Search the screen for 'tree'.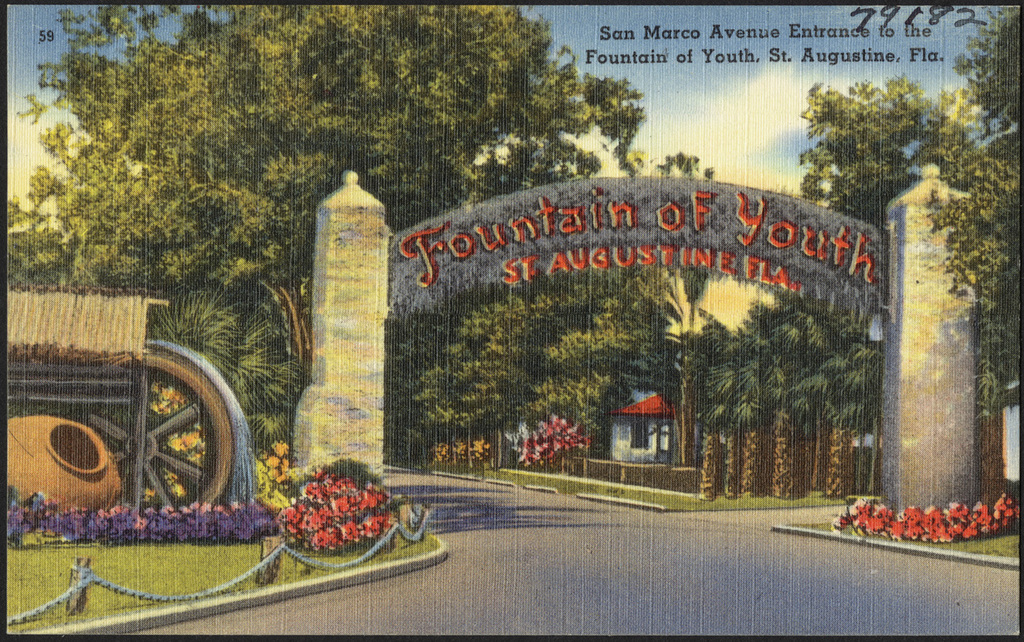
Found at 791, 73, 964, 210.
